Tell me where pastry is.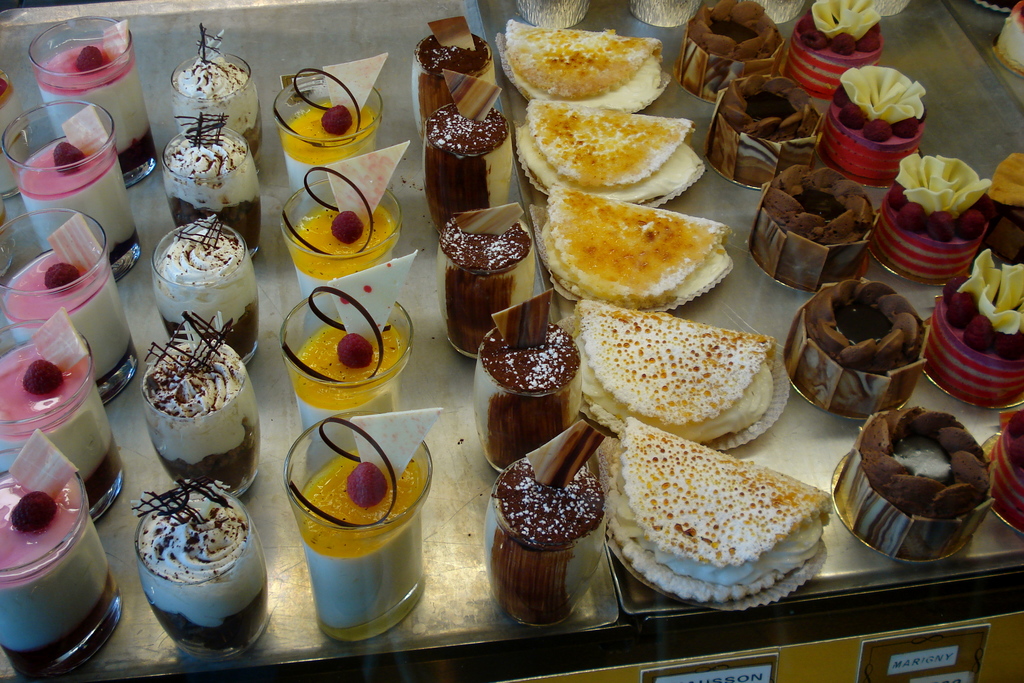
pastry is at bbox=(576, 301, 771, 446).
